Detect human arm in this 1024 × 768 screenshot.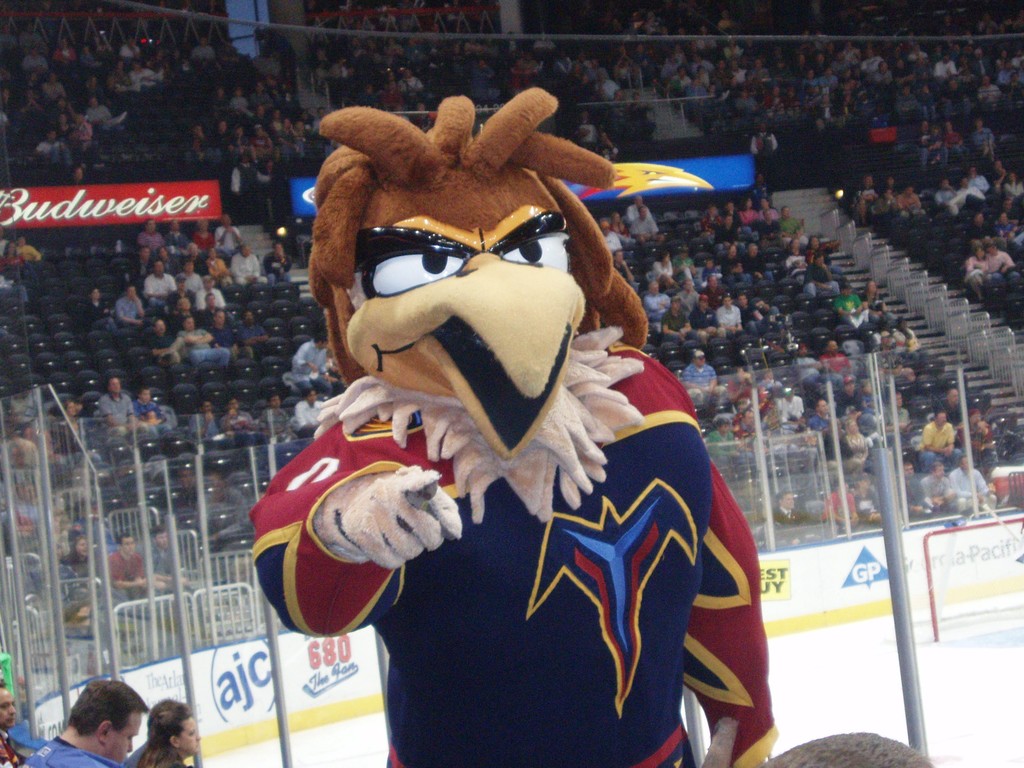
Detection: Rect(216, 230, 225, 246).
